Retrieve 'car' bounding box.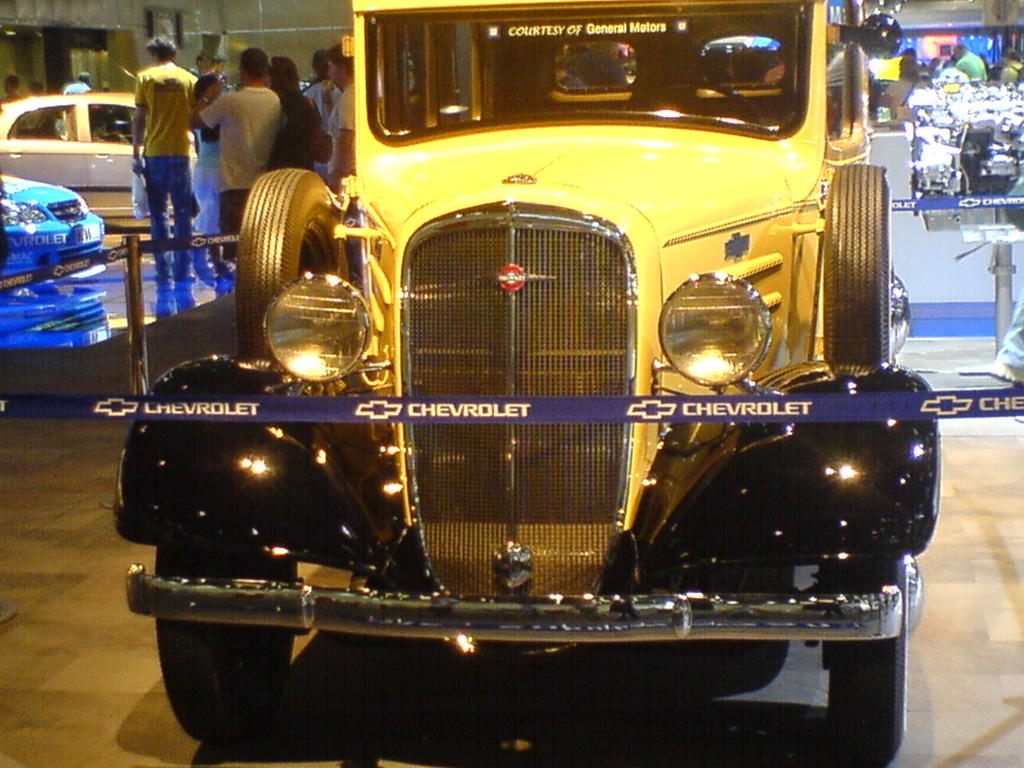
Bounding box: box(0, 175, 109, 282).
